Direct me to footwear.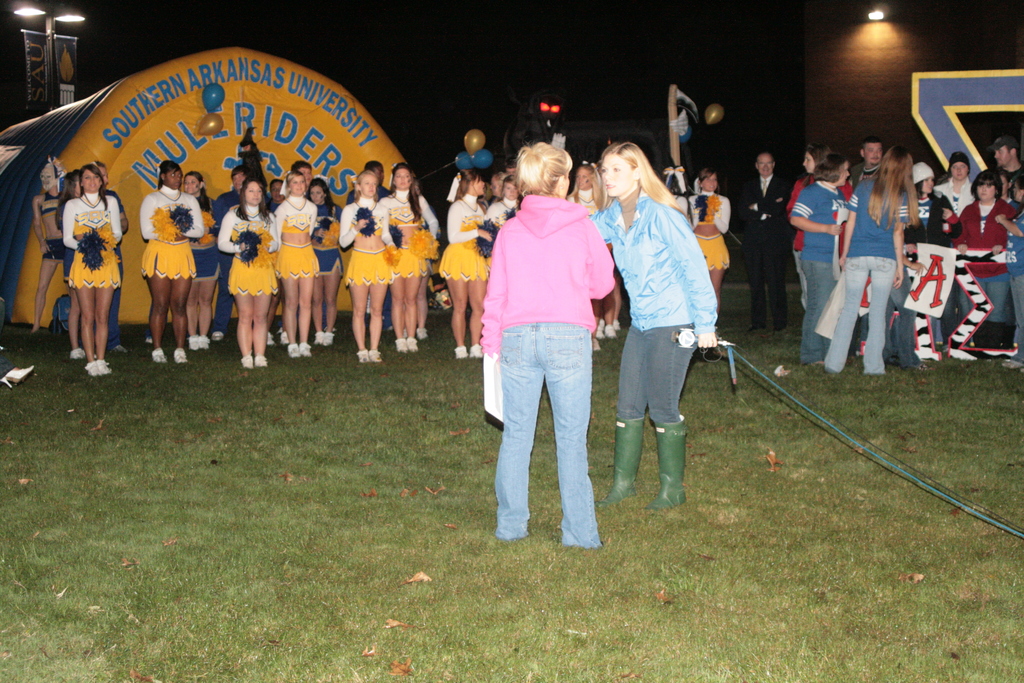
Direction: rect(241, 350, 251, 368).
